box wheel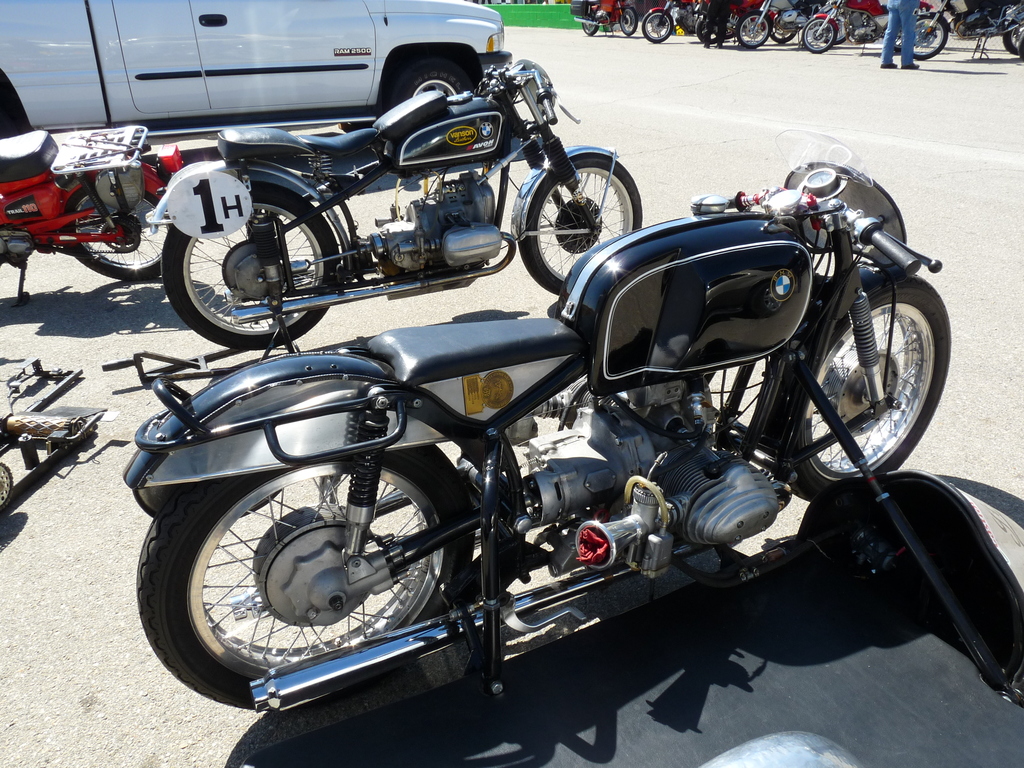
620/8/639/37
